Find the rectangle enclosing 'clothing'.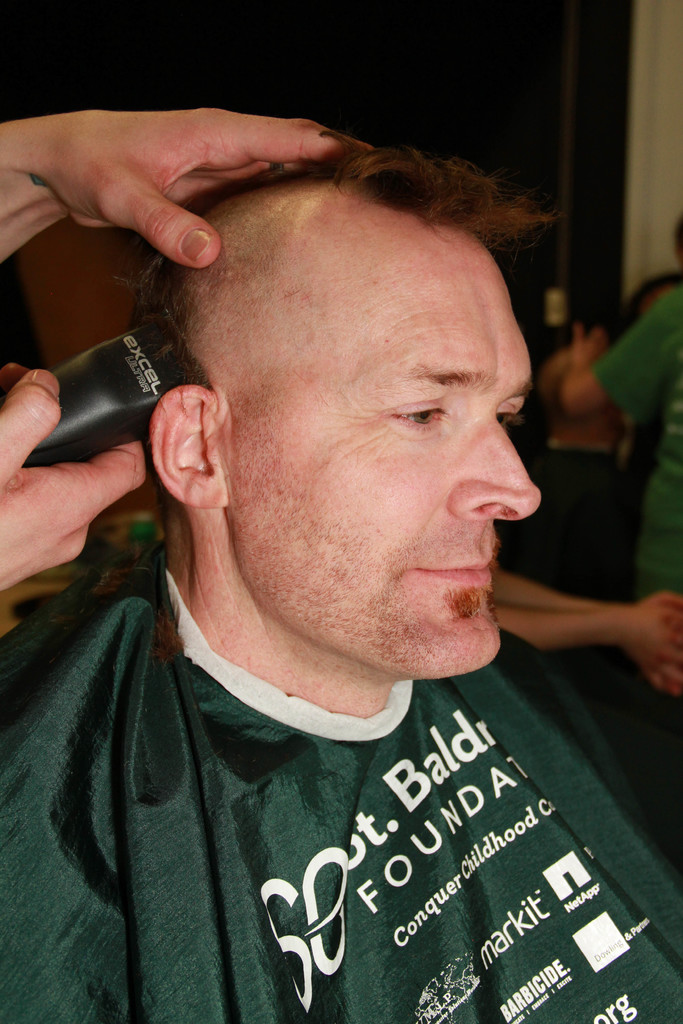
bbox(26, 632, 662, 1000).
